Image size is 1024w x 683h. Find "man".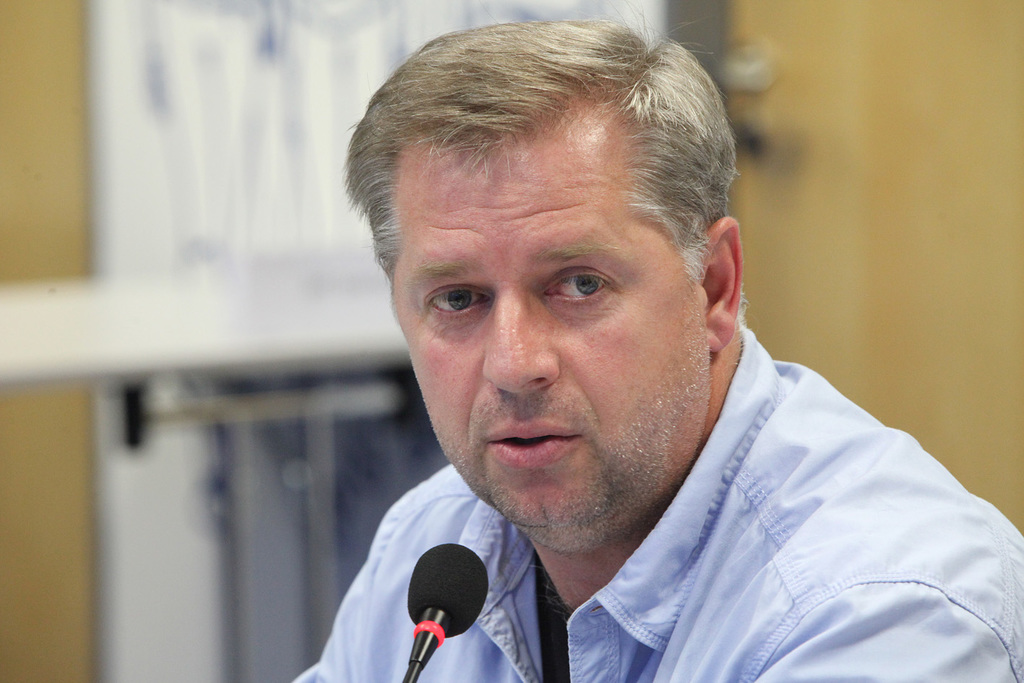
[254,17,1018,674].
